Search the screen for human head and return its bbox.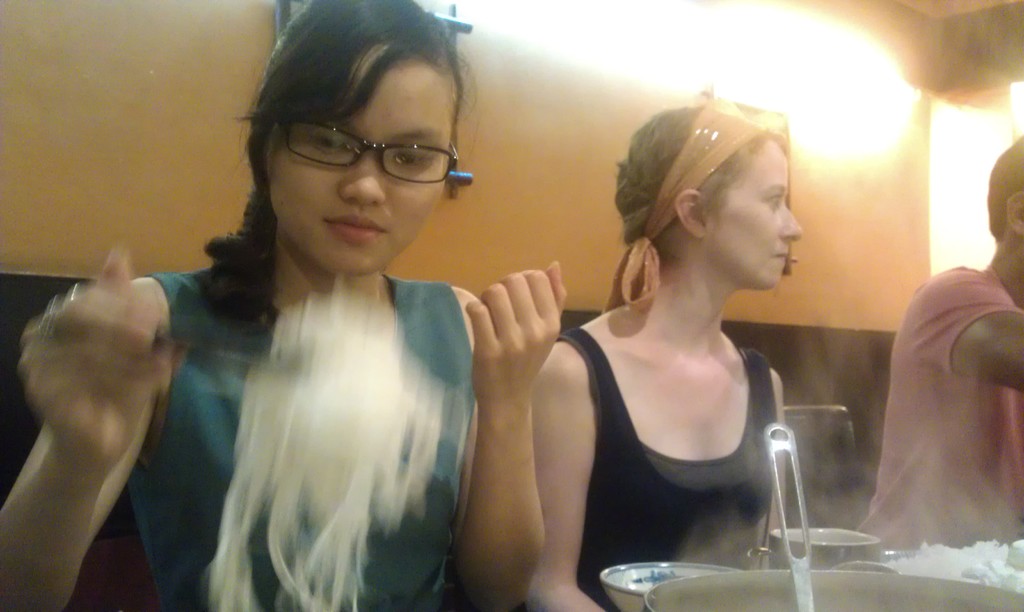
Found: pyautogui.locateOnScreen(253, 1, 467, 277).
